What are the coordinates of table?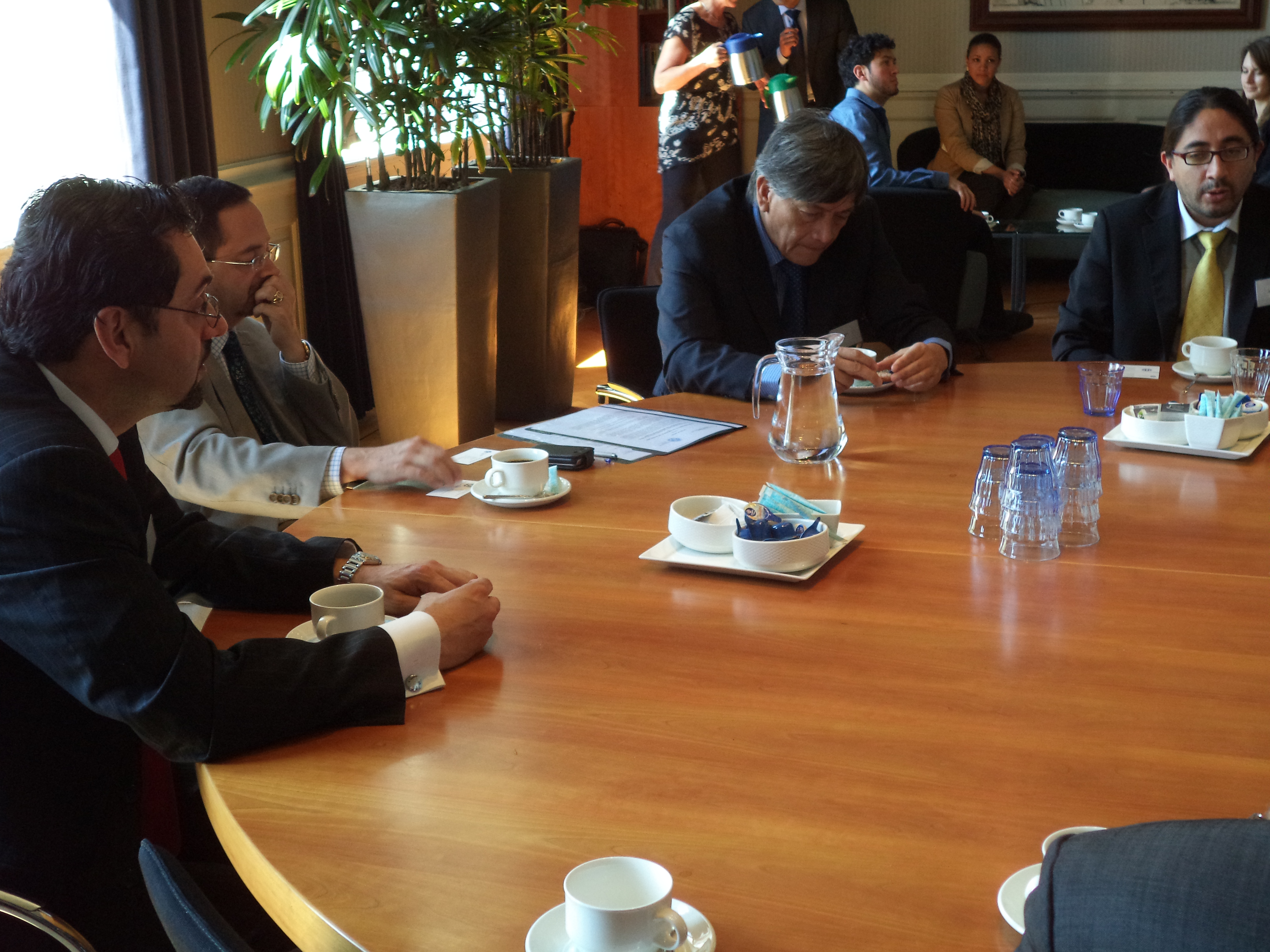
<region>273, 52, 314, 86</region>.
